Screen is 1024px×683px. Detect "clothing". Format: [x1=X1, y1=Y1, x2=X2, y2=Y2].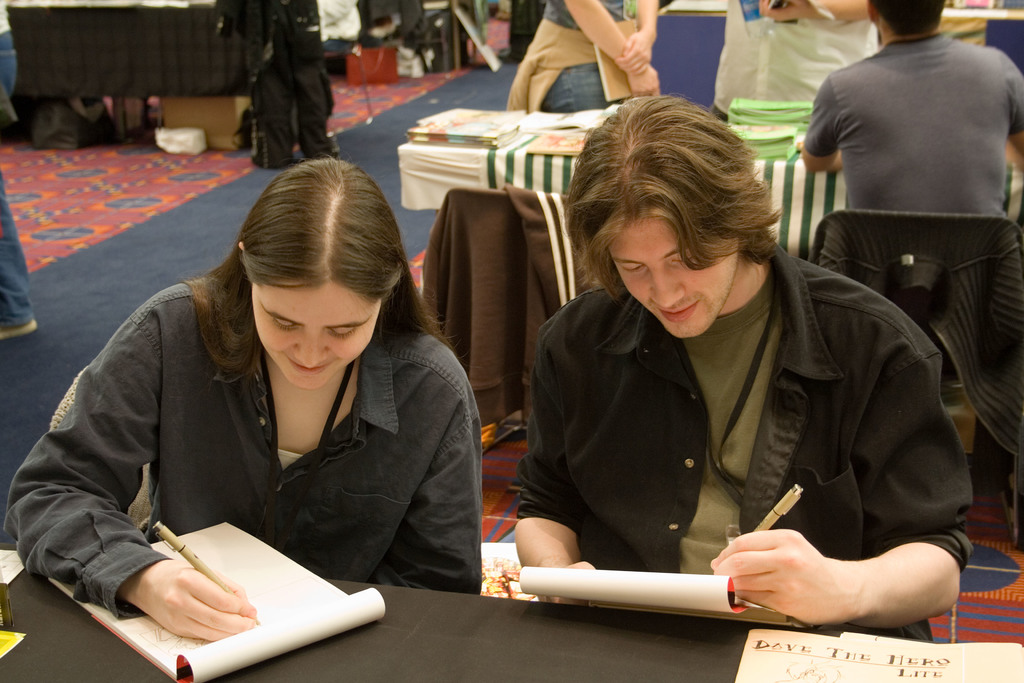
[x1=528, y1=241, x2=975, y2=643].
